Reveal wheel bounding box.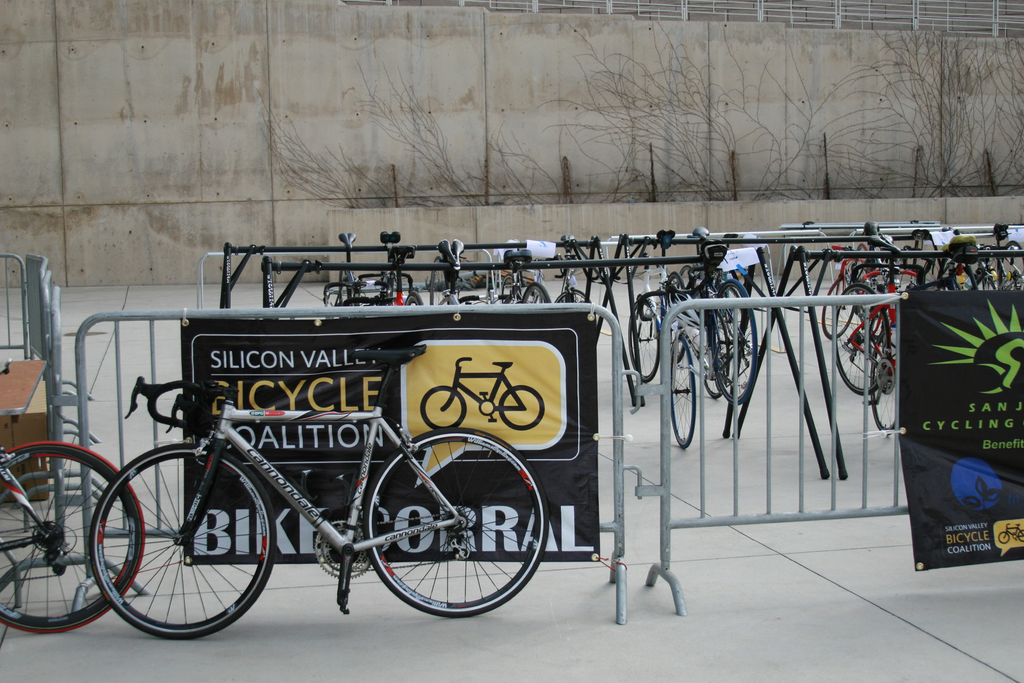
Revealed: left=519, top=282, right=550, bottom=303.
